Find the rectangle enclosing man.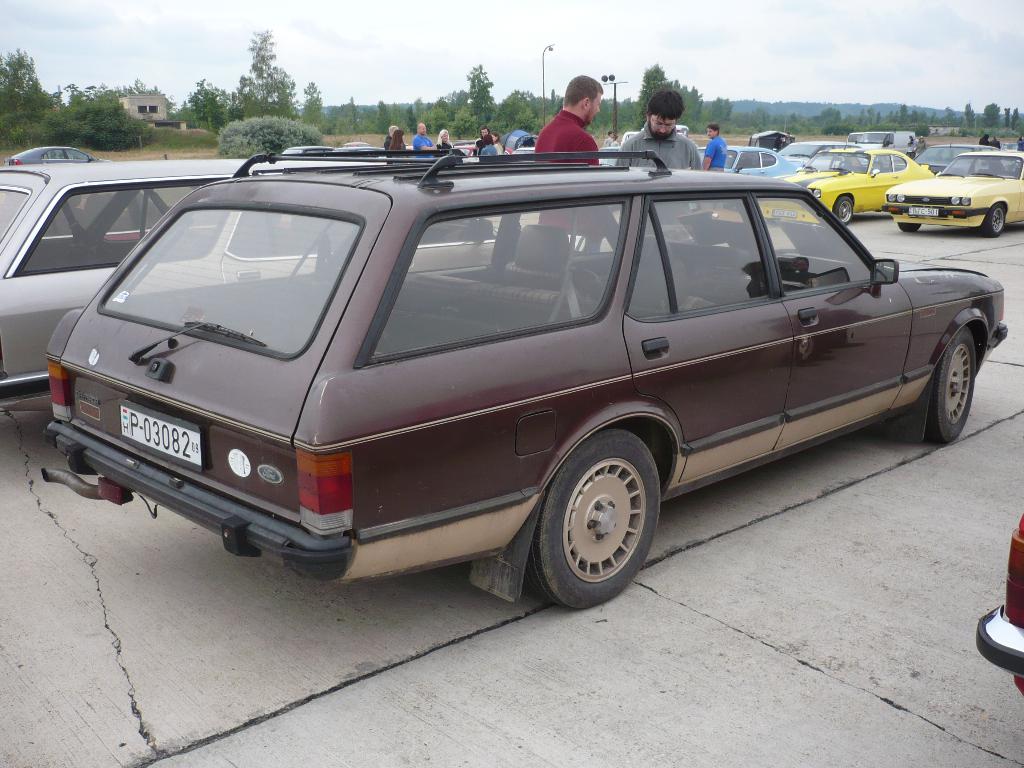
region(525, 90, 623, 156).
